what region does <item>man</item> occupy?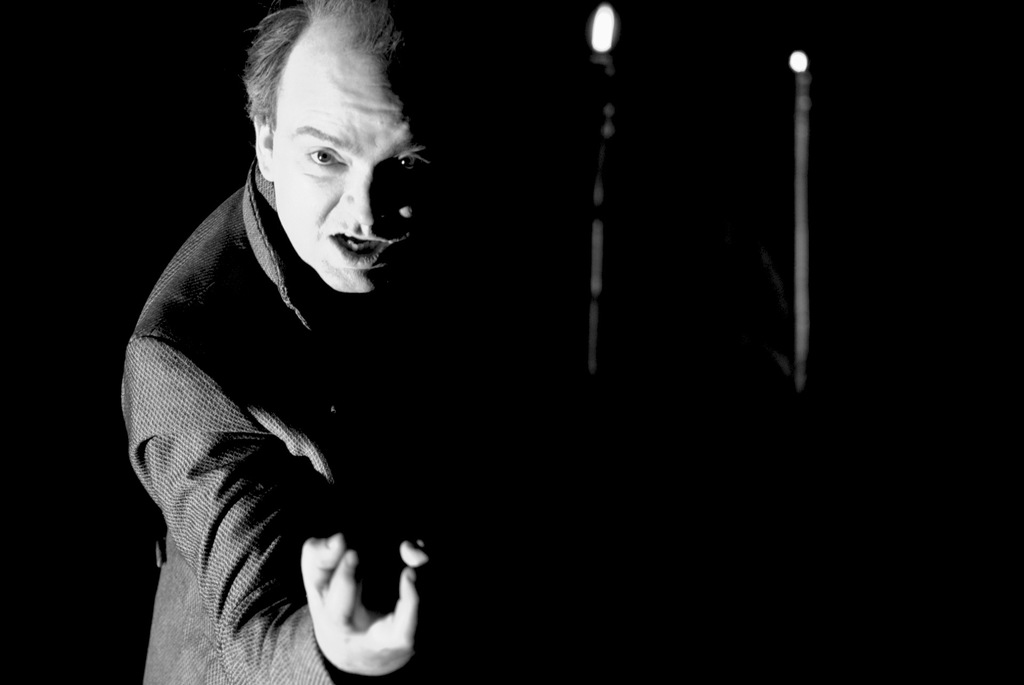
BBox(120, 21, 520, 676).
